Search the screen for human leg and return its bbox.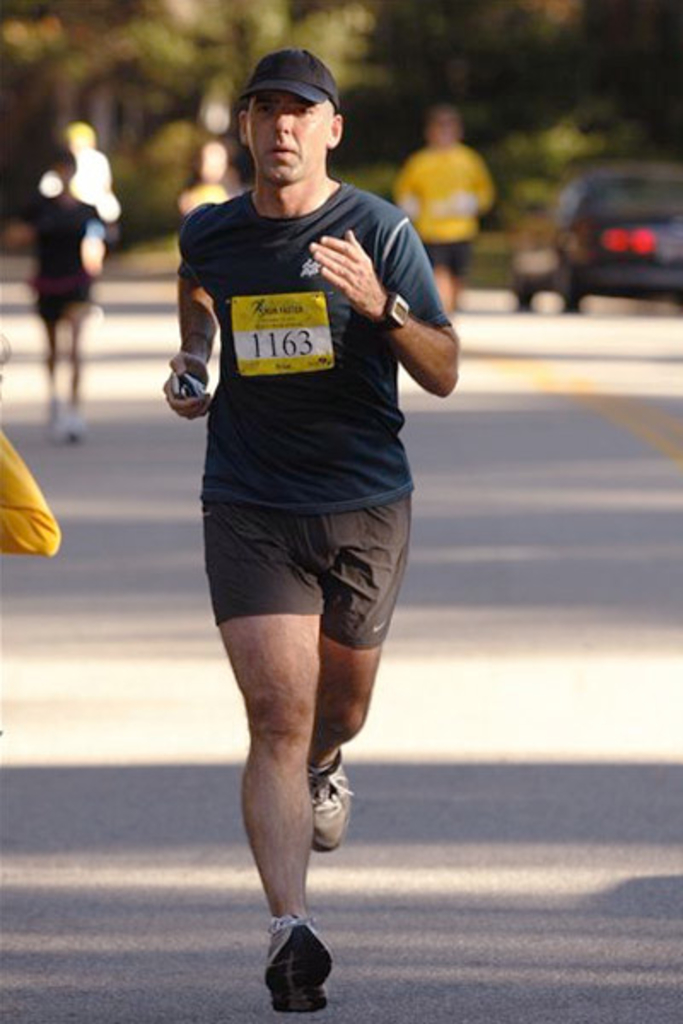
Found: bbox(72, 309, 79, 433).
